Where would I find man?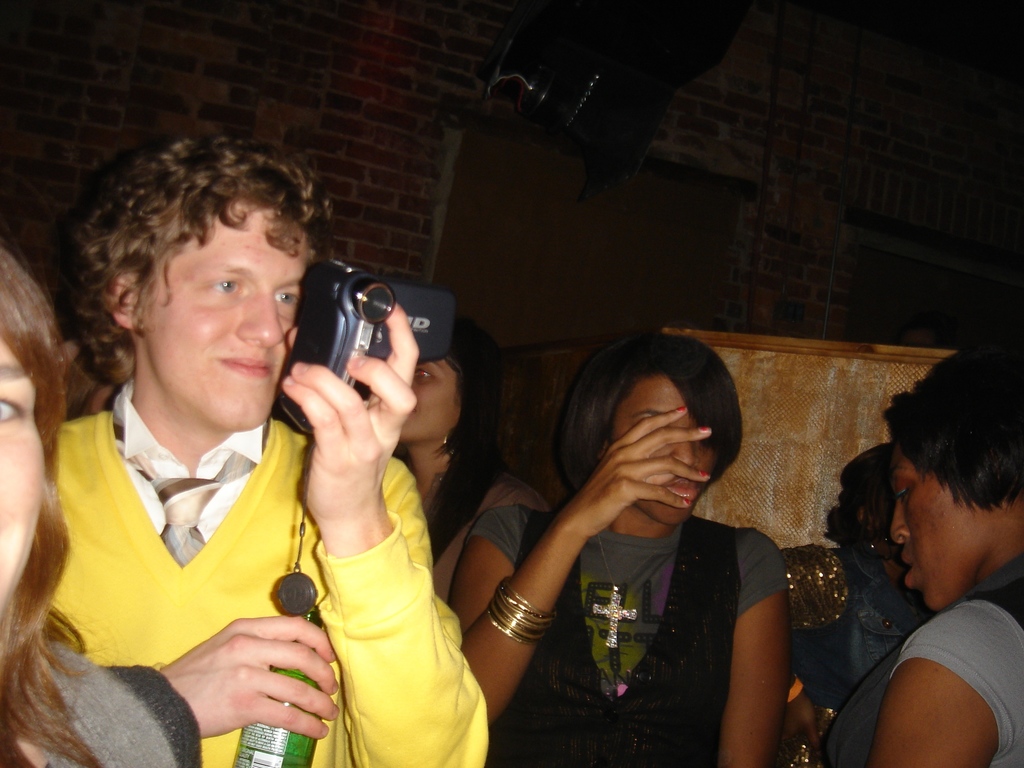
At <bbox>6, 134, 570, 764</bbox>.
